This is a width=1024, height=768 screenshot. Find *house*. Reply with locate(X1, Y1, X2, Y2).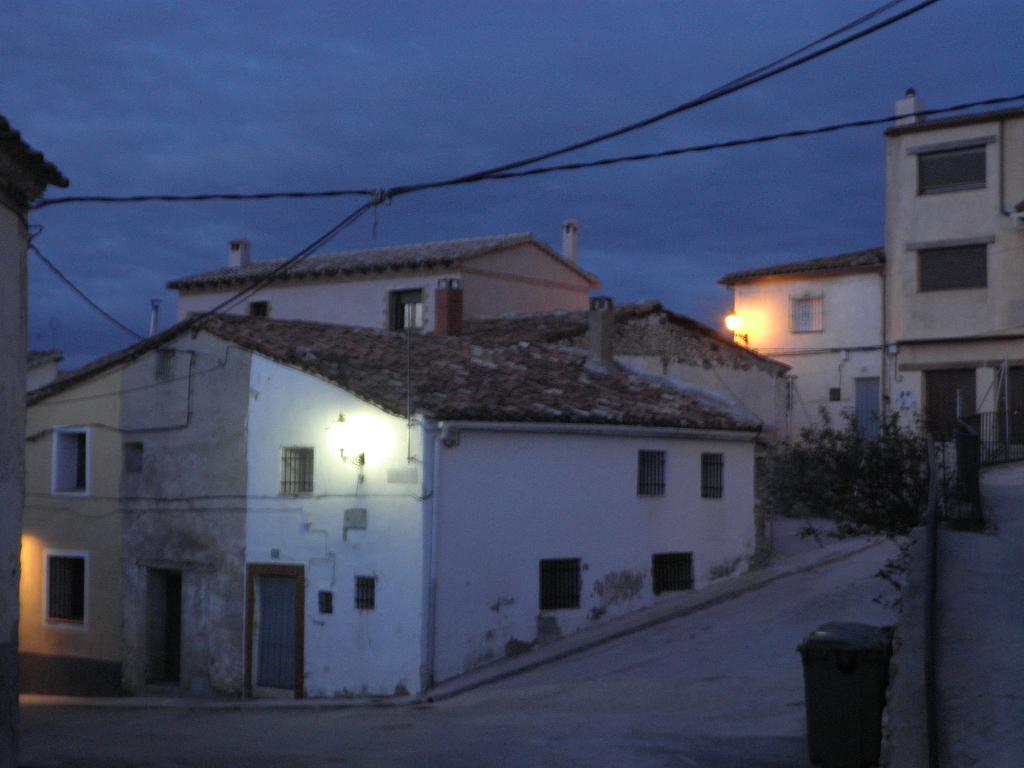
locate(478, 298, 818, 486).
